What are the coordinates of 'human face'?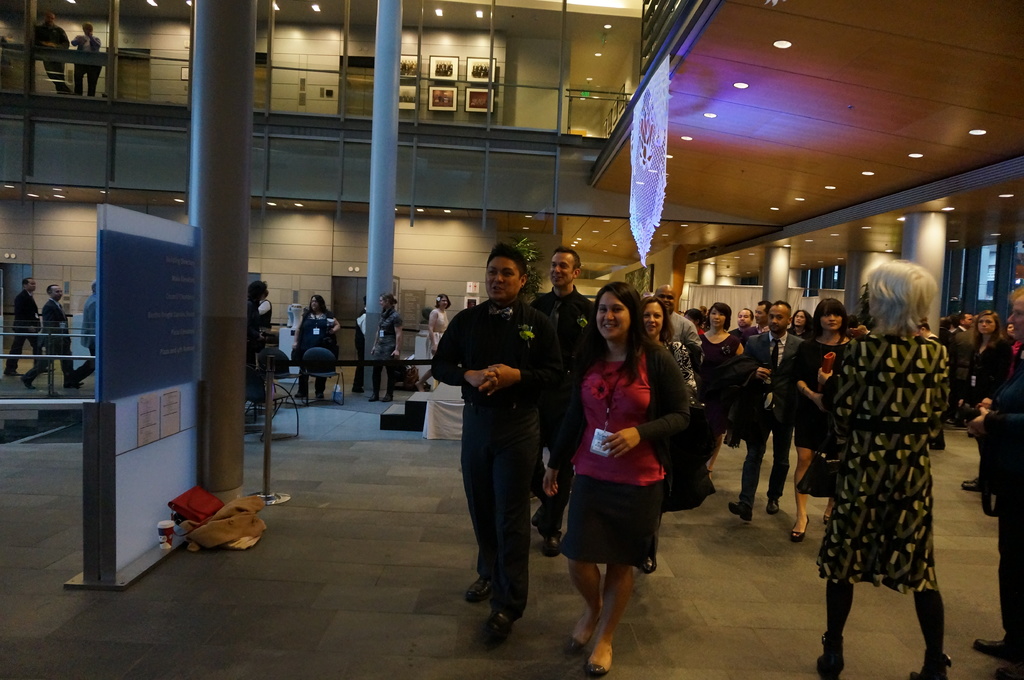
rect(740, 311, 751, 326).
